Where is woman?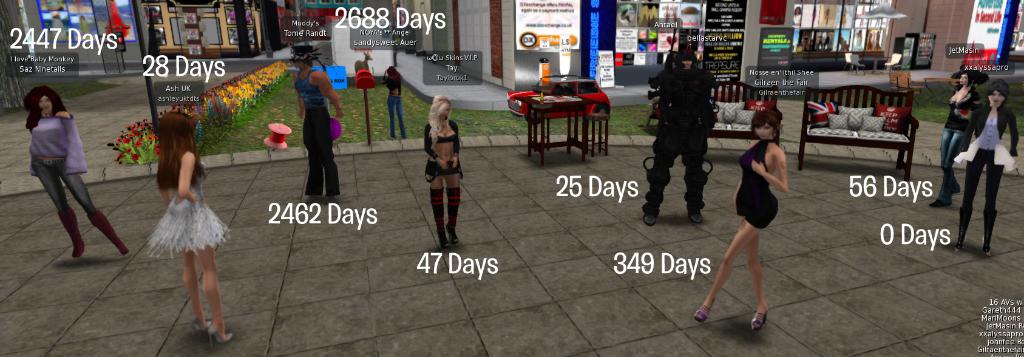
left=291, top=42, right=348, bottom=207.
